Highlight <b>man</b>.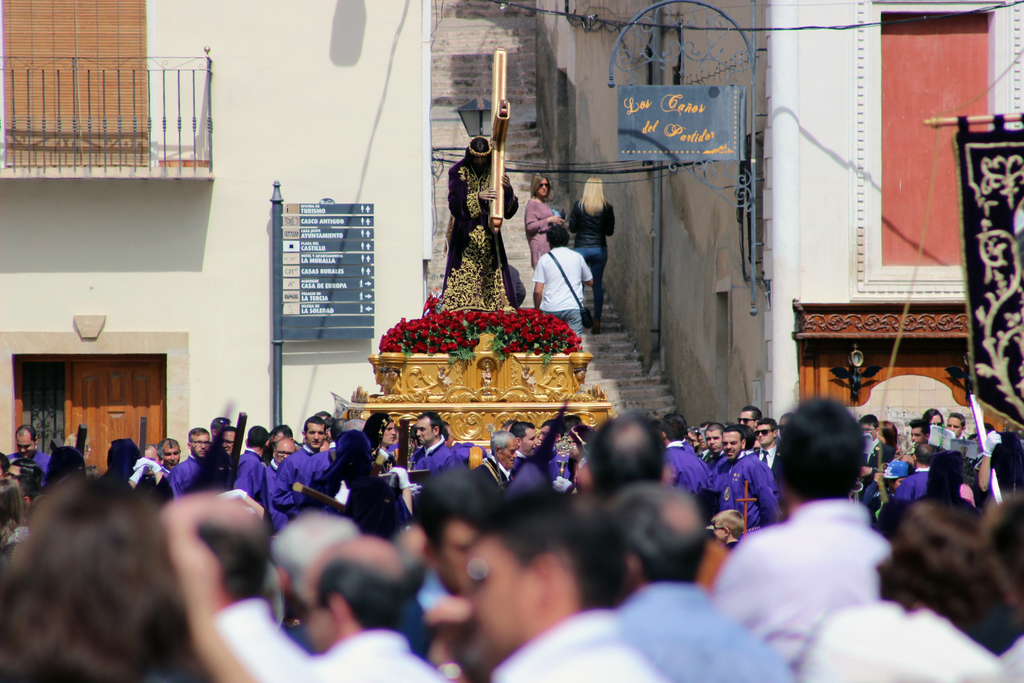
Highlighted region: box(323, 418, 367, 494).
